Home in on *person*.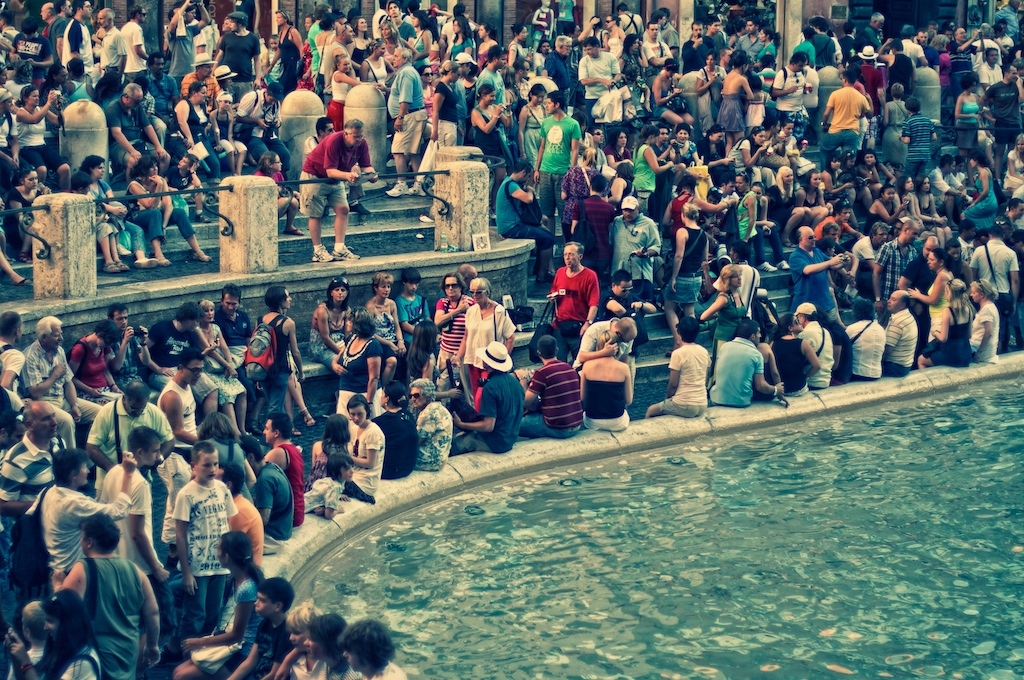
Homed in at <bbox>648, 315, 708, 421</bbox>.
